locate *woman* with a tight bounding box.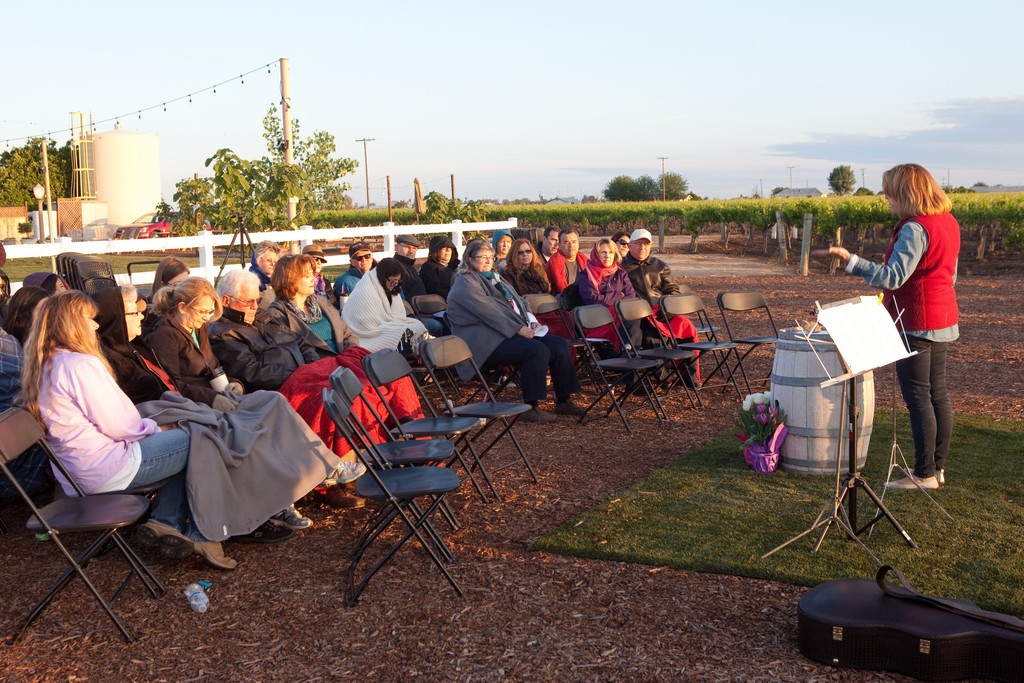
bbox=[0, 281, 54, 364].
